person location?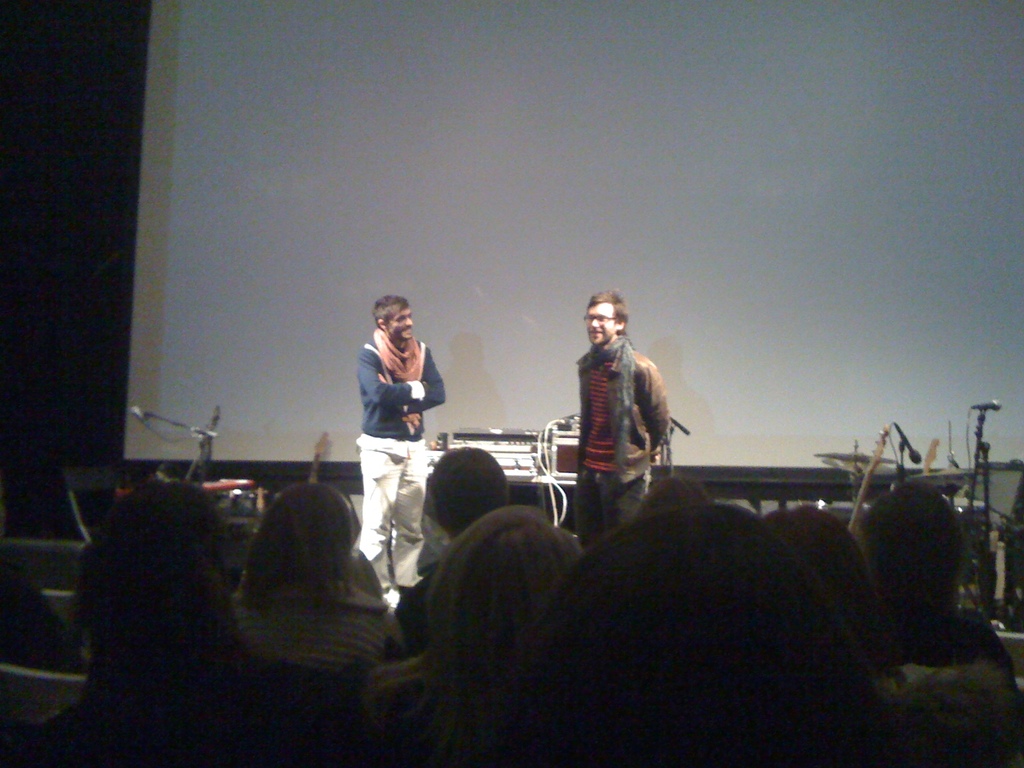
[left=490, top=527, right=872, bottom=767]
